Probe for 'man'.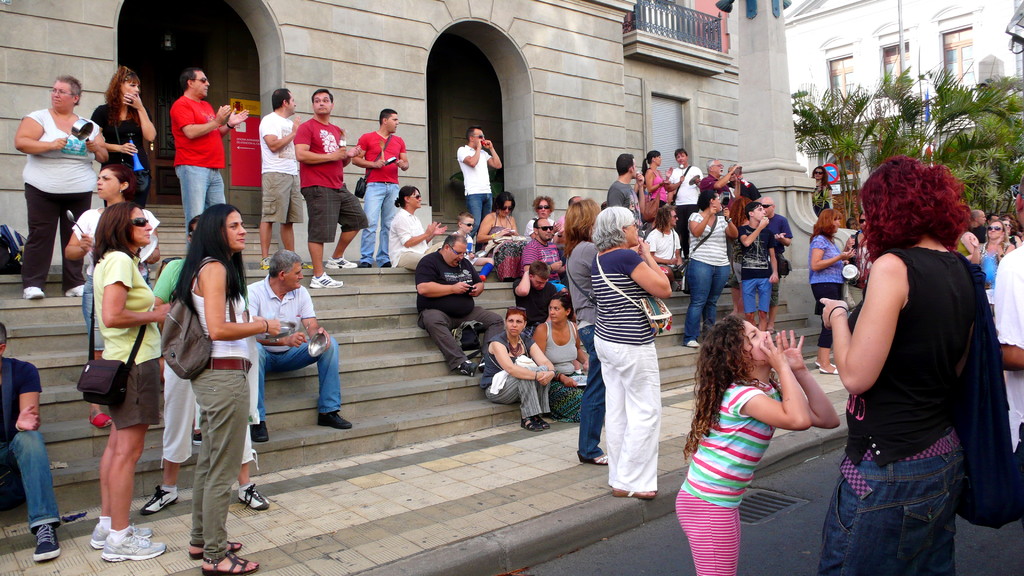
Probe result: pyautogui.locateOnScreen(724, 164, 761, 199).
